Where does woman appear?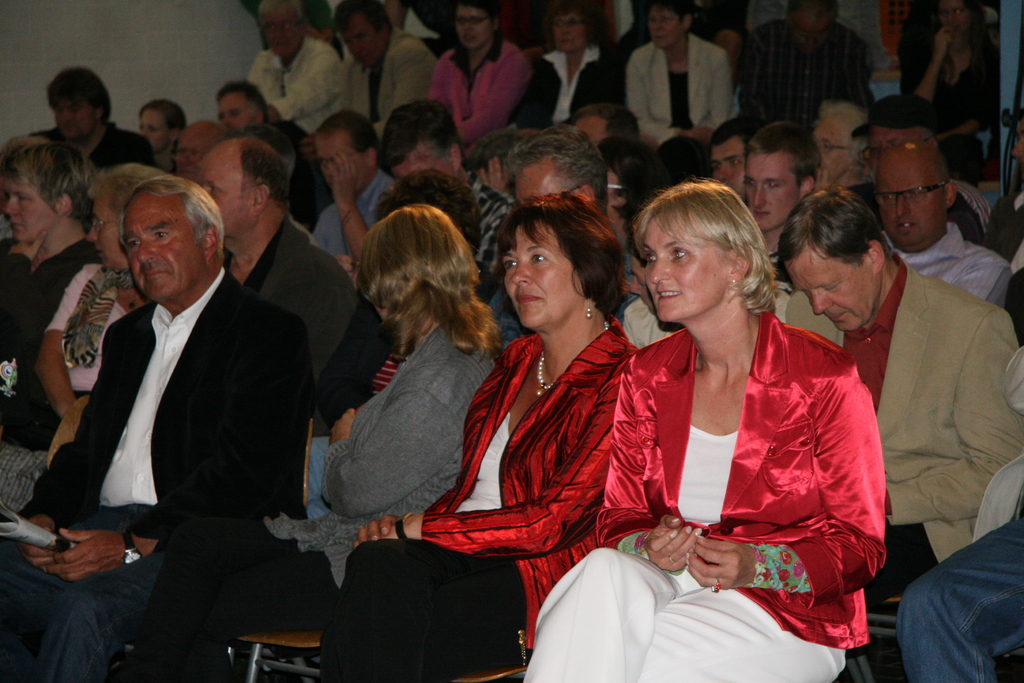
Appears at [320, 192, 643, 682].
